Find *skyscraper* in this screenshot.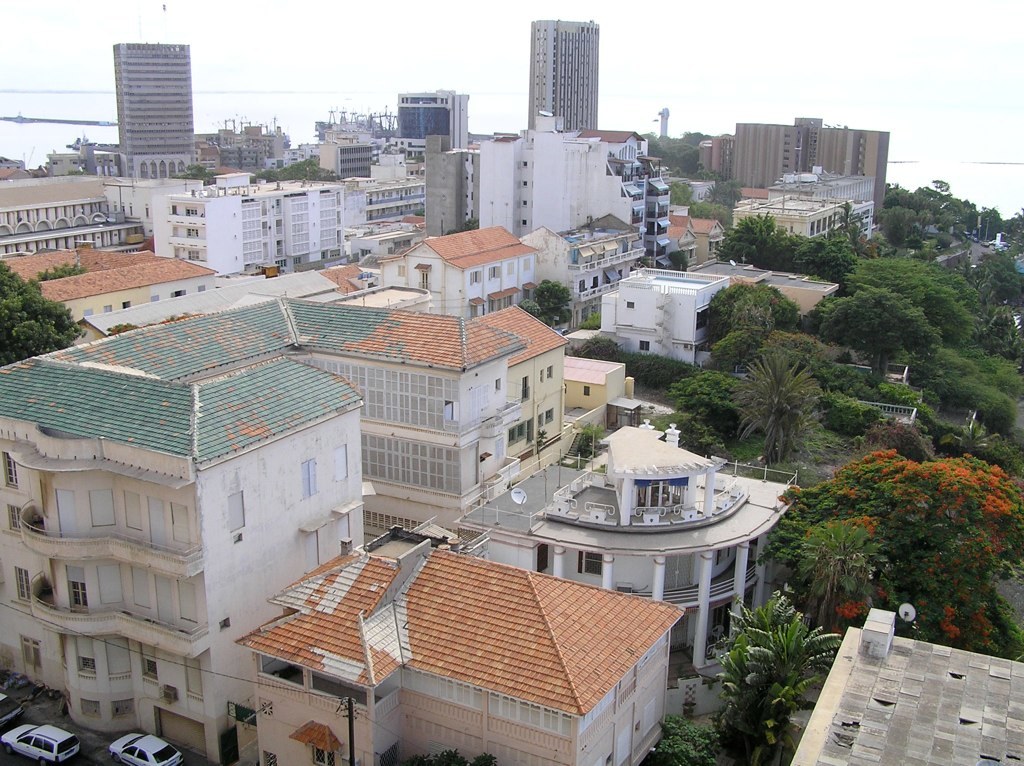
The bounding box for *skyscraper* is x1=88, y1=20, x2=202, y2=174.
